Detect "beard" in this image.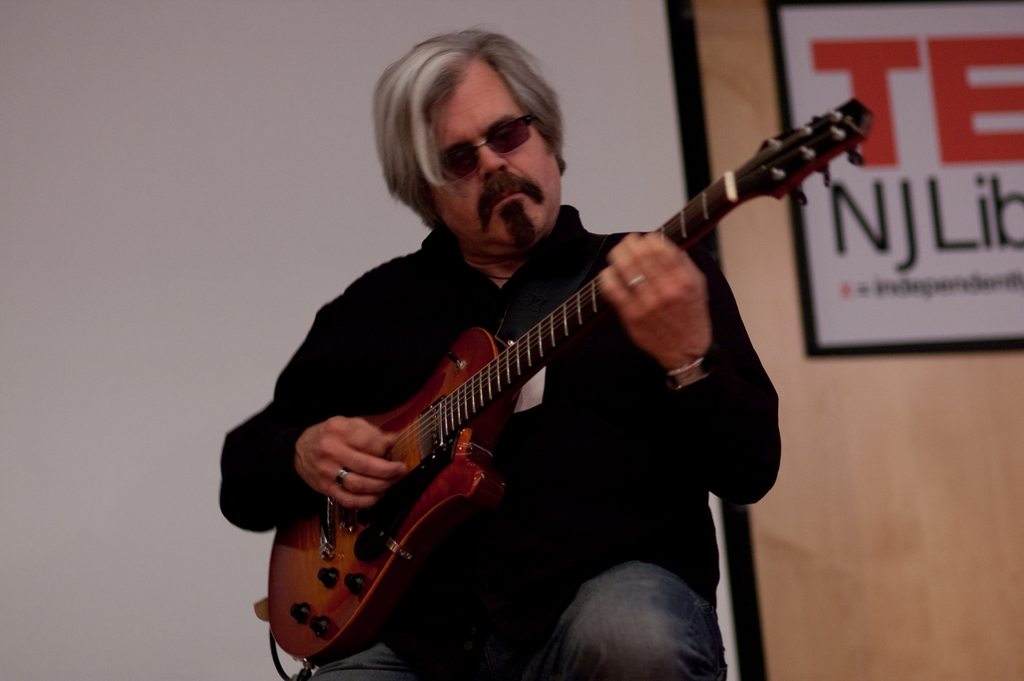
Detection: bbox=(495, 197, 535, 249).
